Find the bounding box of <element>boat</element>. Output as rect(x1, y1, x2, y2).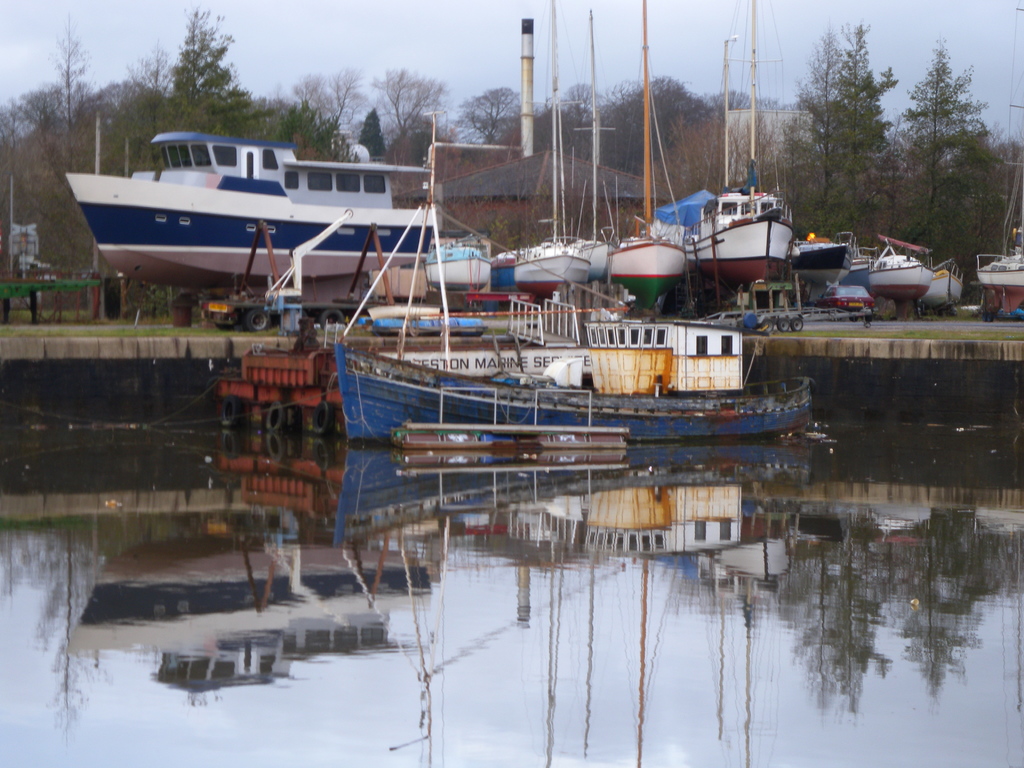
rect(39, 99, 493, 304).
